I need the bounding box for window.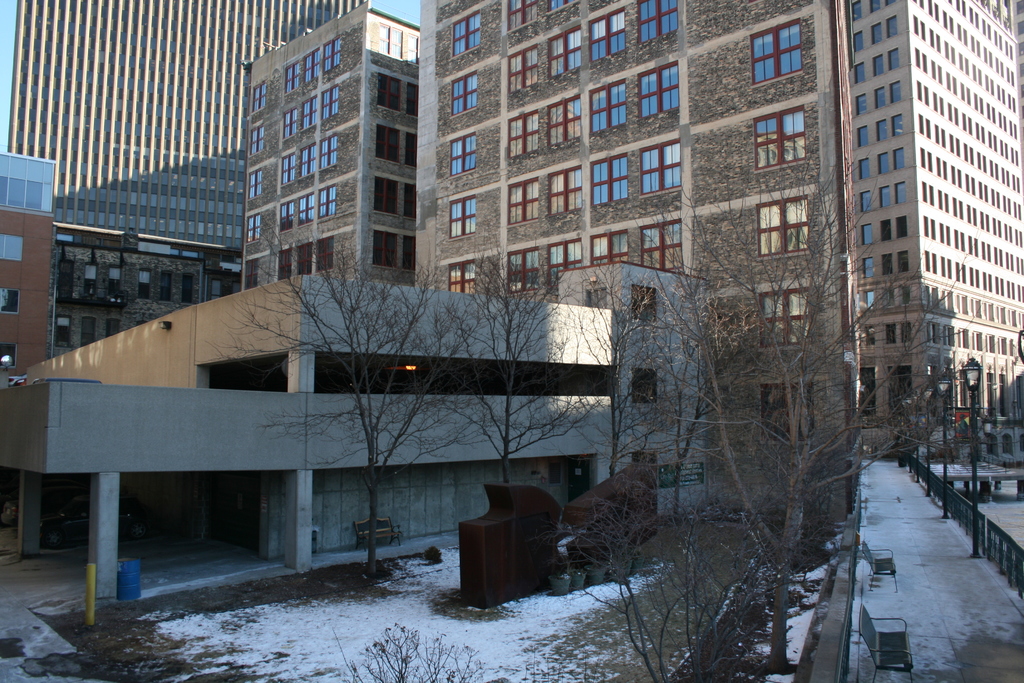
Here it is: <bbox>871, 88, 884, 110</bbox>.
